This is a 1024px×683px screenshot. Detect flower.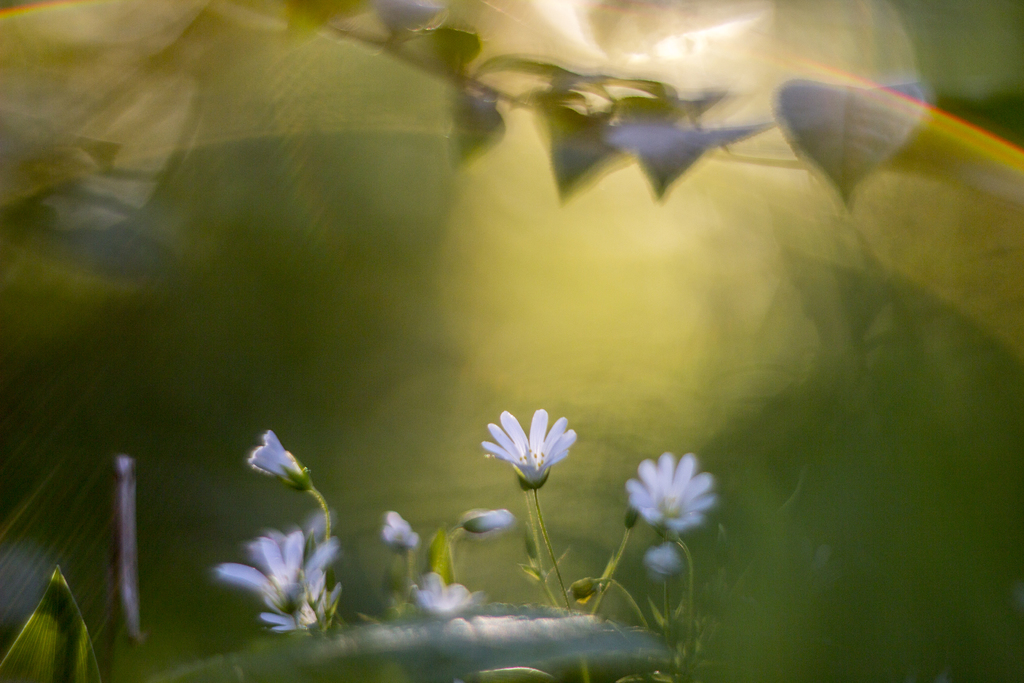
rect(630, 446, 720, 530).
